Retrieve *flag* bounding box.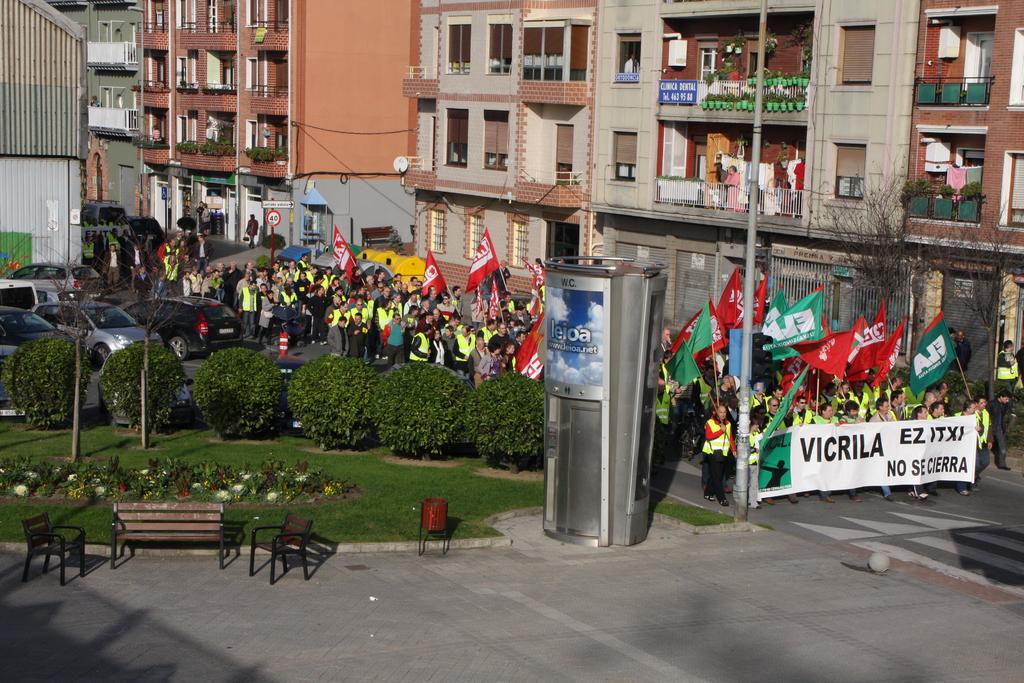
Bounding box: bbox(867, 302, 890, 373).
